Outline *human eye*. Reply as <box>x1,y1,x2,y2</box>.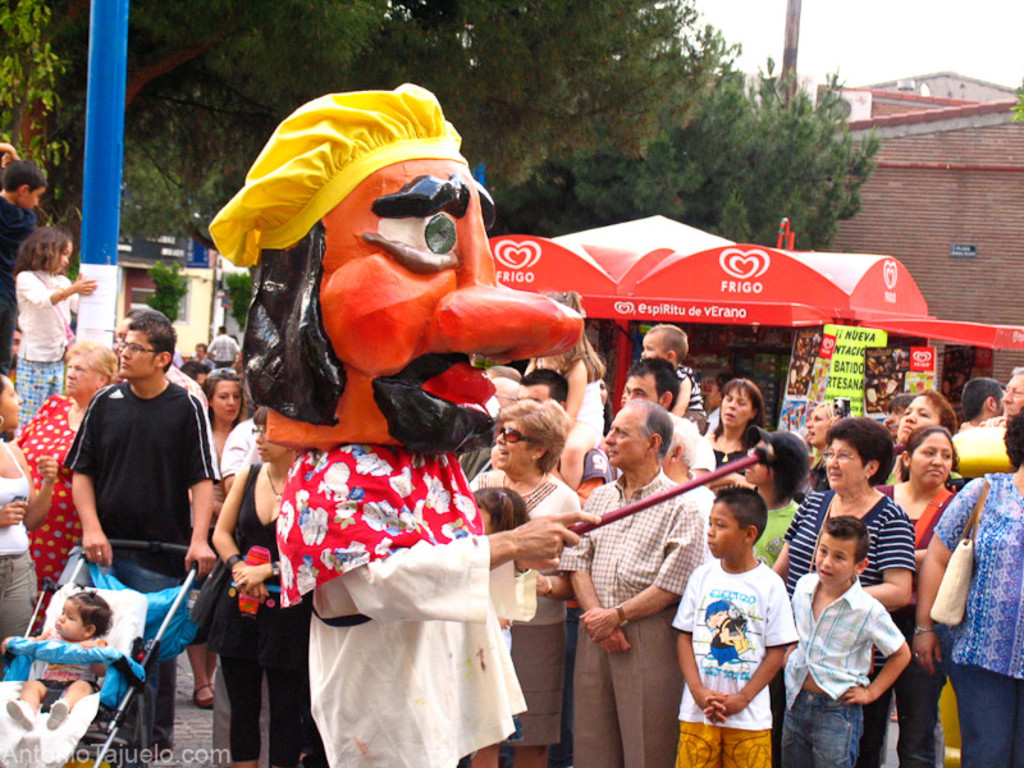
<box>826,448,833,461</box>.
